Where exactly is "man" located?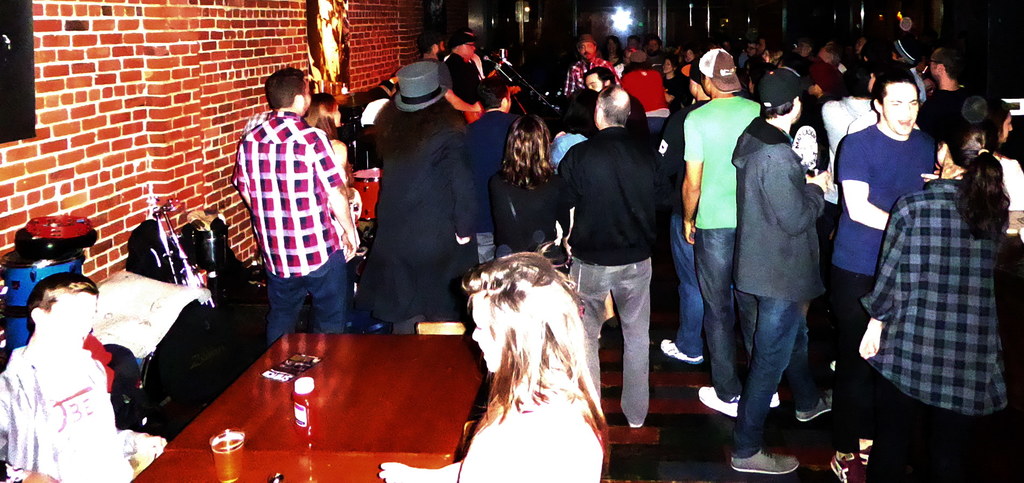
Its bounding box is x1=458, y1=75, x2=521, y2=260.
